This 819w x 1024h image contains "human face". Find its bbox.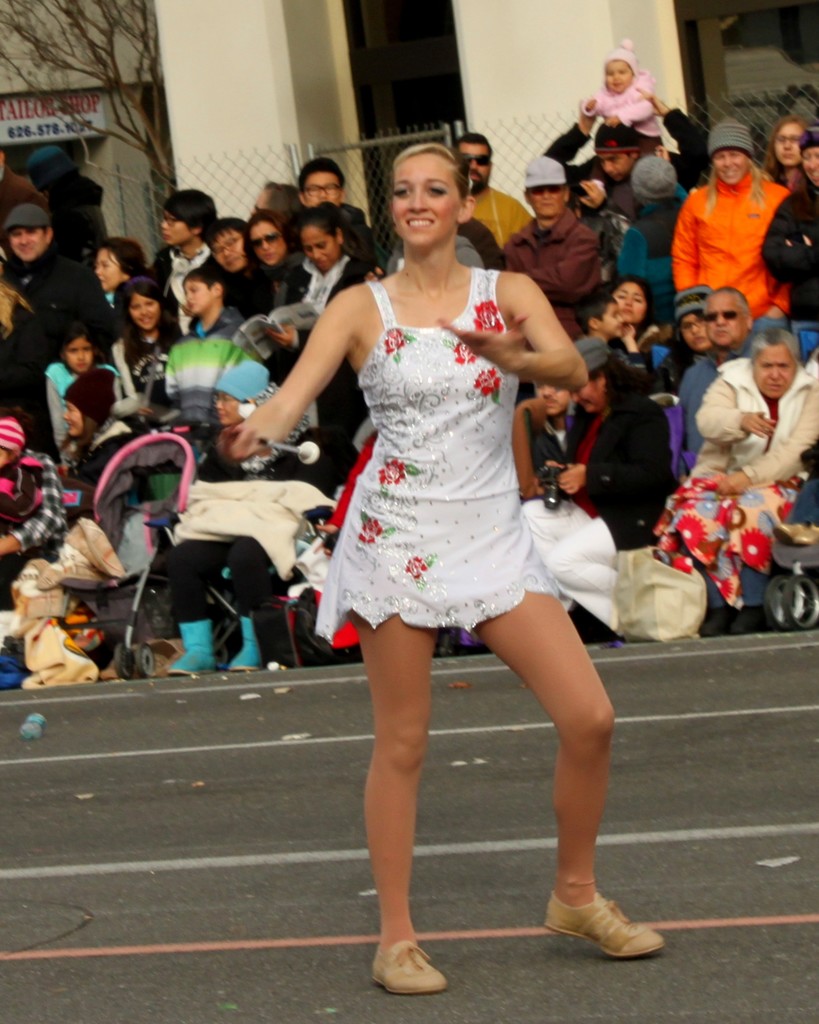
Rect(709, 295, 749, 346).
